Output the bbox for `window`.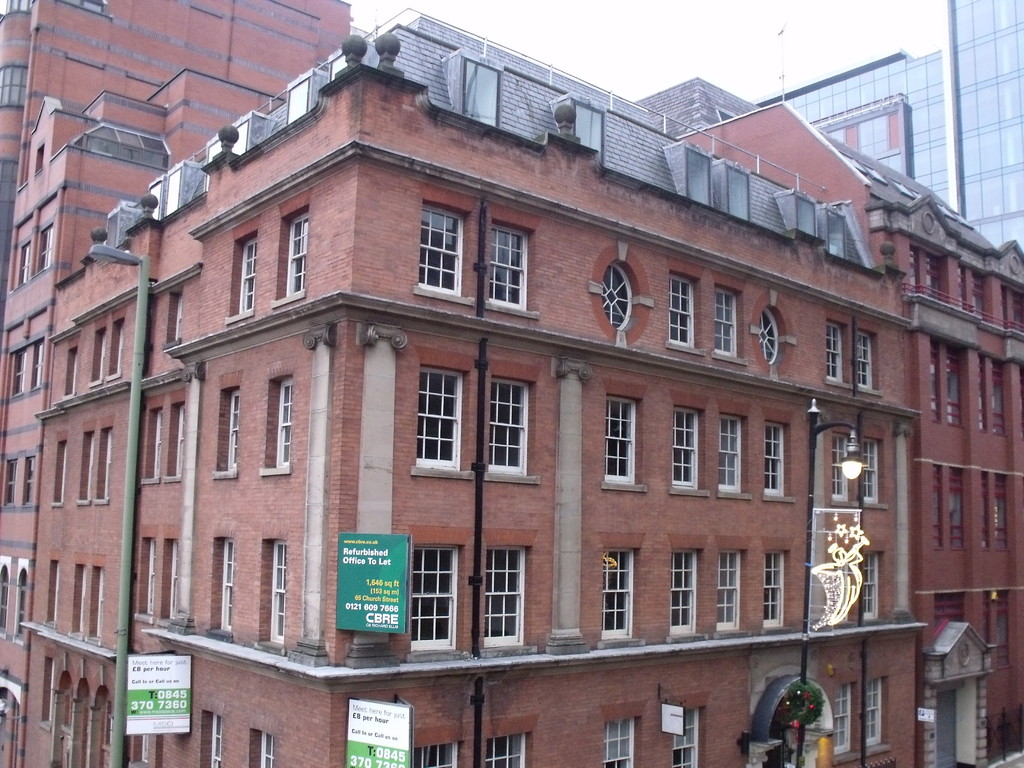
[x1=67, y1=555, x2=90, y2=644].
